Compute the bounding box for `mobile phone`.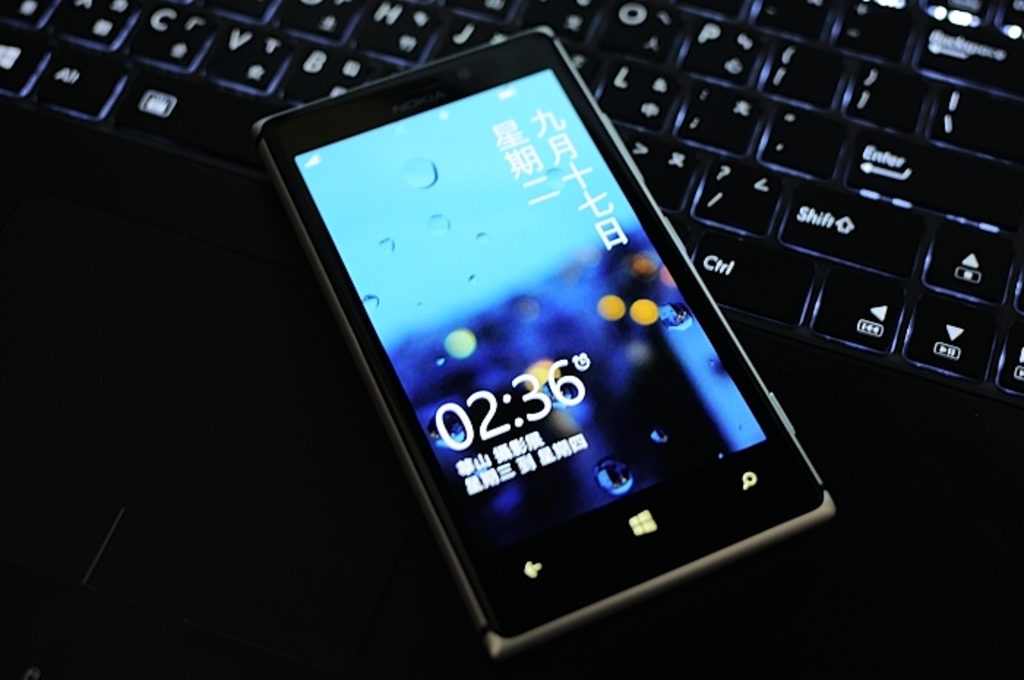
(252,19,848,670).
